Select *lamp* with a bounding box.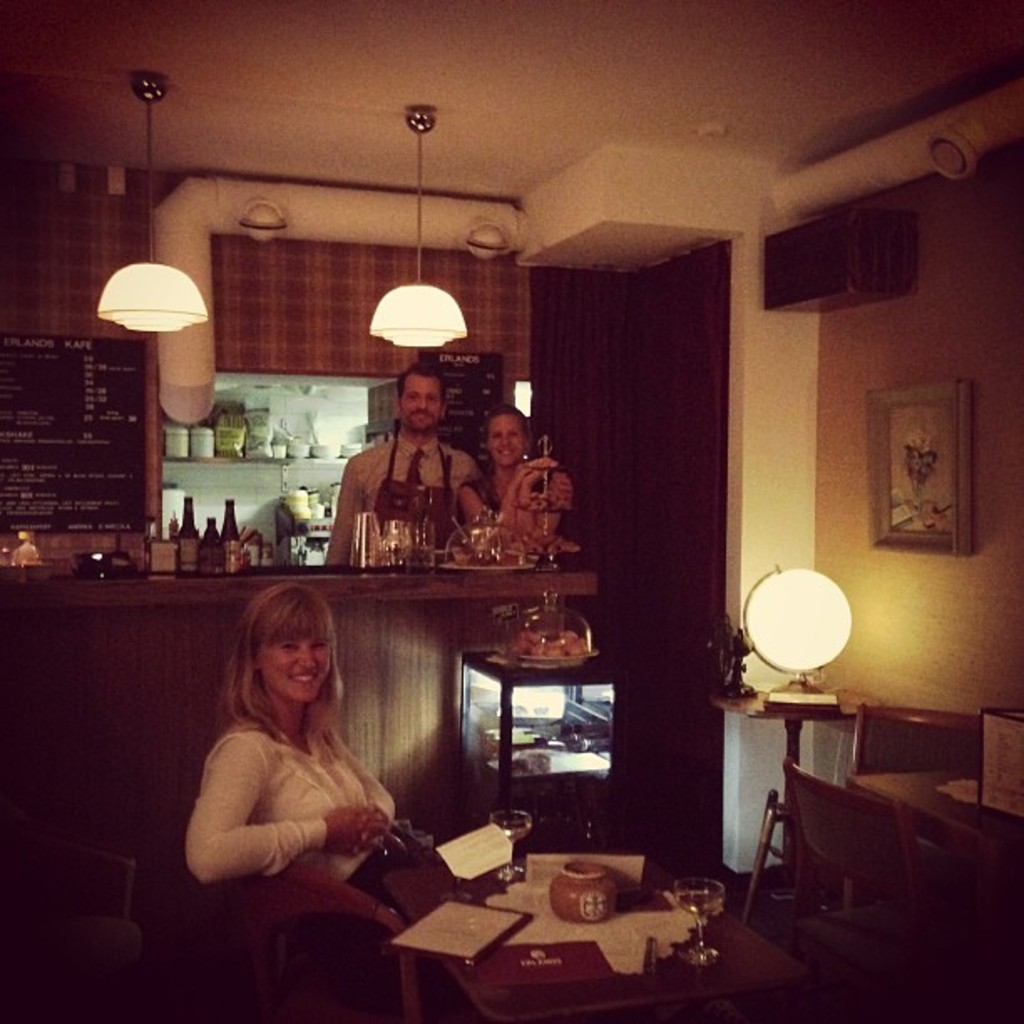
(509, 376, 532, 420).
